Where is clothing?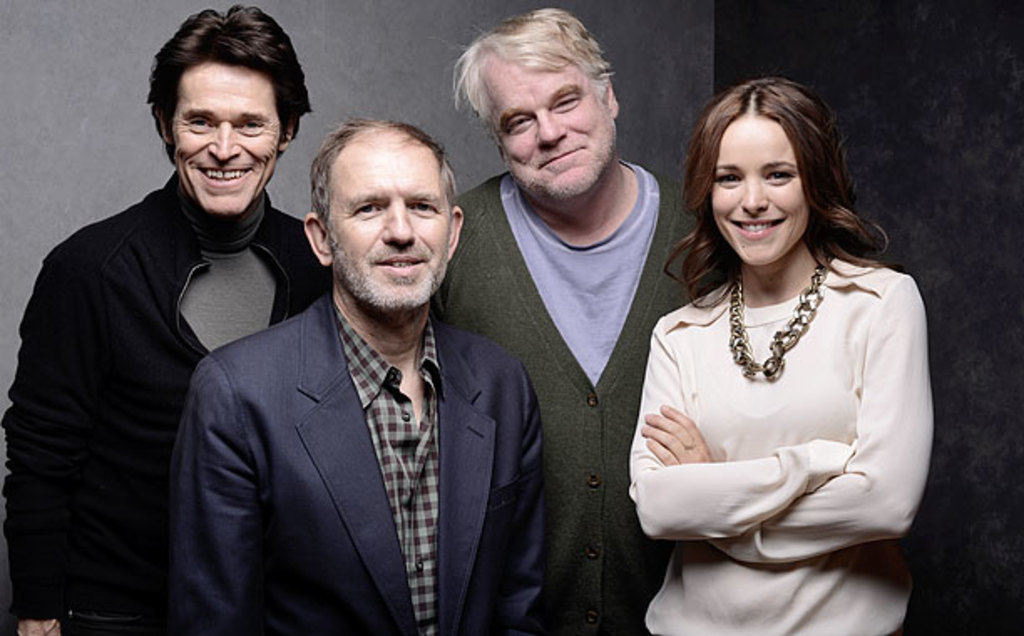
<region>433, 159, 699, 634</region>.
